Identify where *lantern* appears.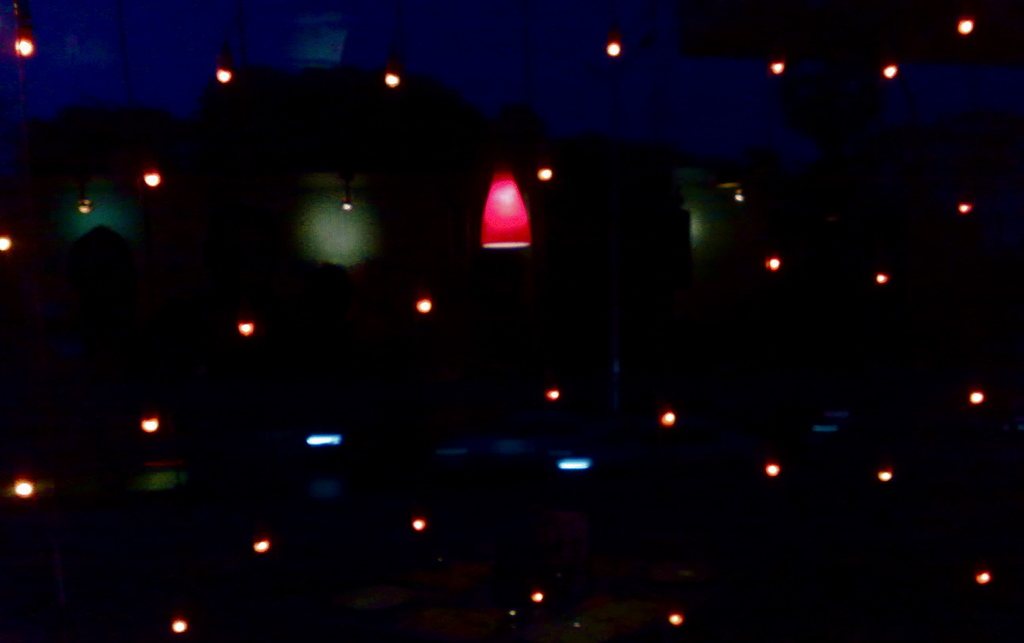
Appears at 254 534 273 555.
